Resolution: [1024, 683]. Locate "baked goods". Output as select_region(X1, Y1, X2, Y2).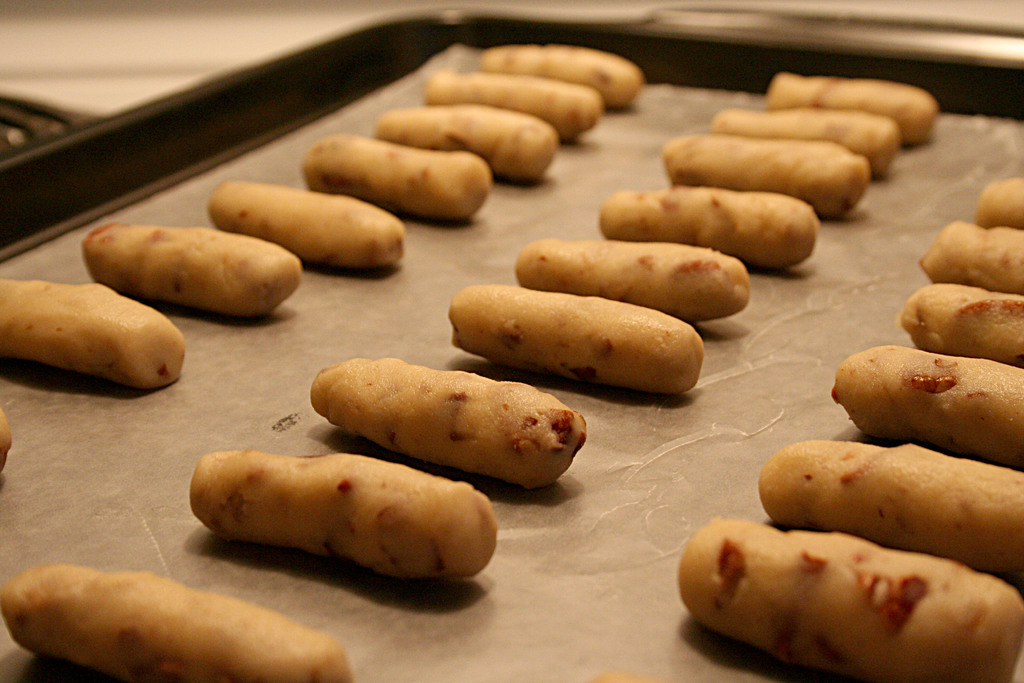
select_region(447, 287, 703, 397).
